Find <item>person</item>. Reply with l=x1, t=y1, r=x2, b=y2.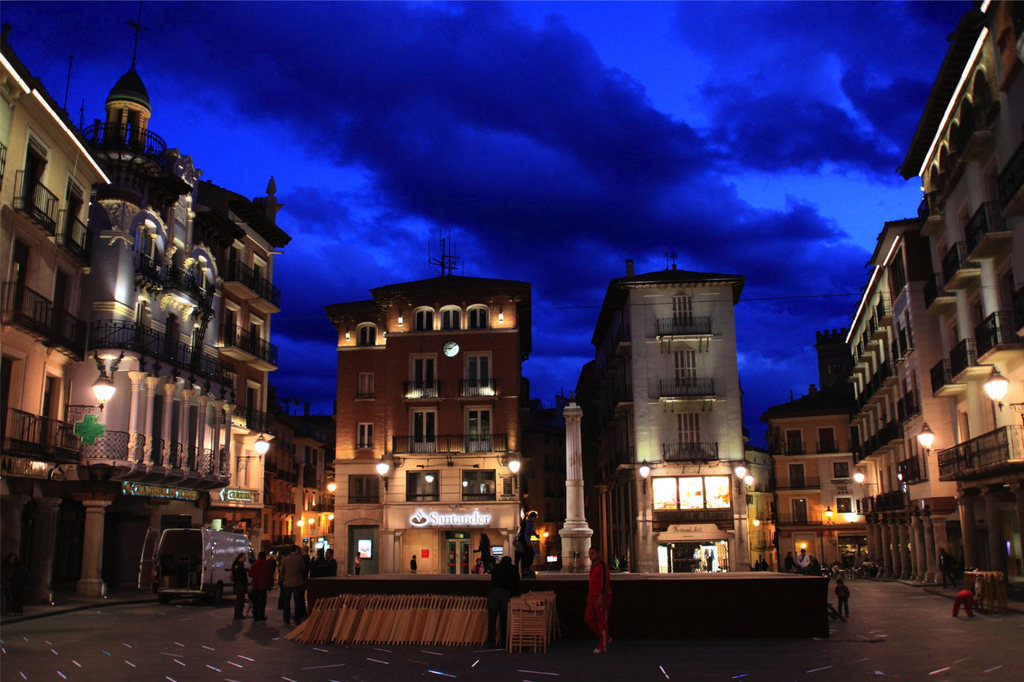
l=795, t=550, r=816, b=567.
